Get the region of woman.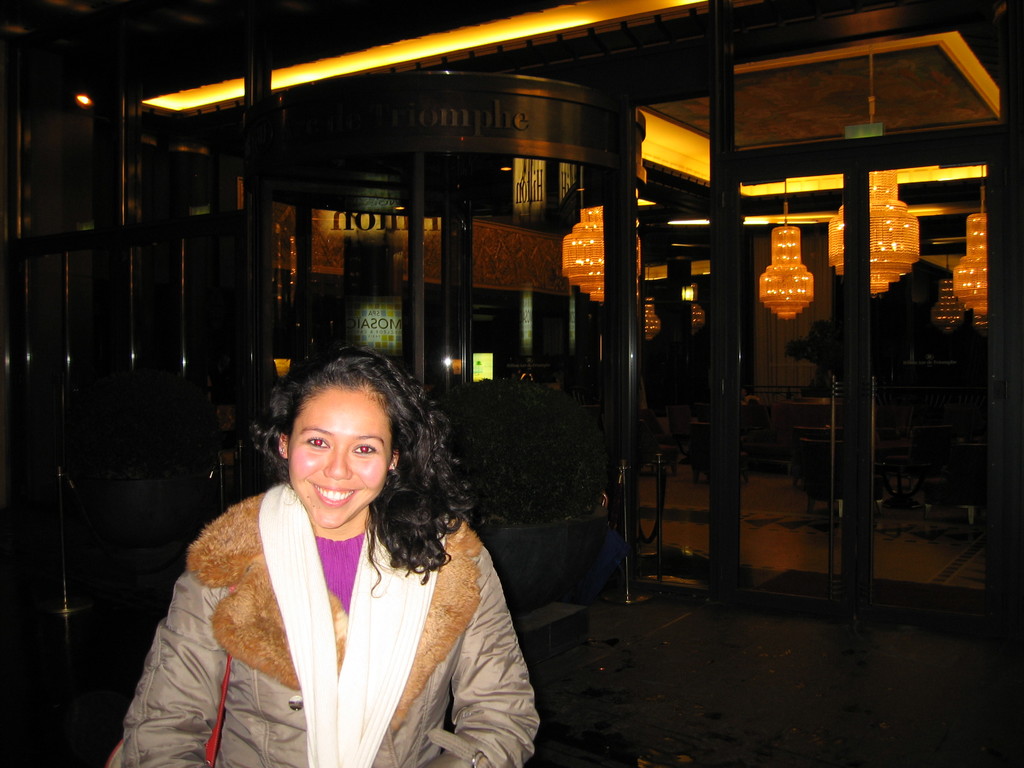
[x1=146, y1=347, x2=506, y2=767].
